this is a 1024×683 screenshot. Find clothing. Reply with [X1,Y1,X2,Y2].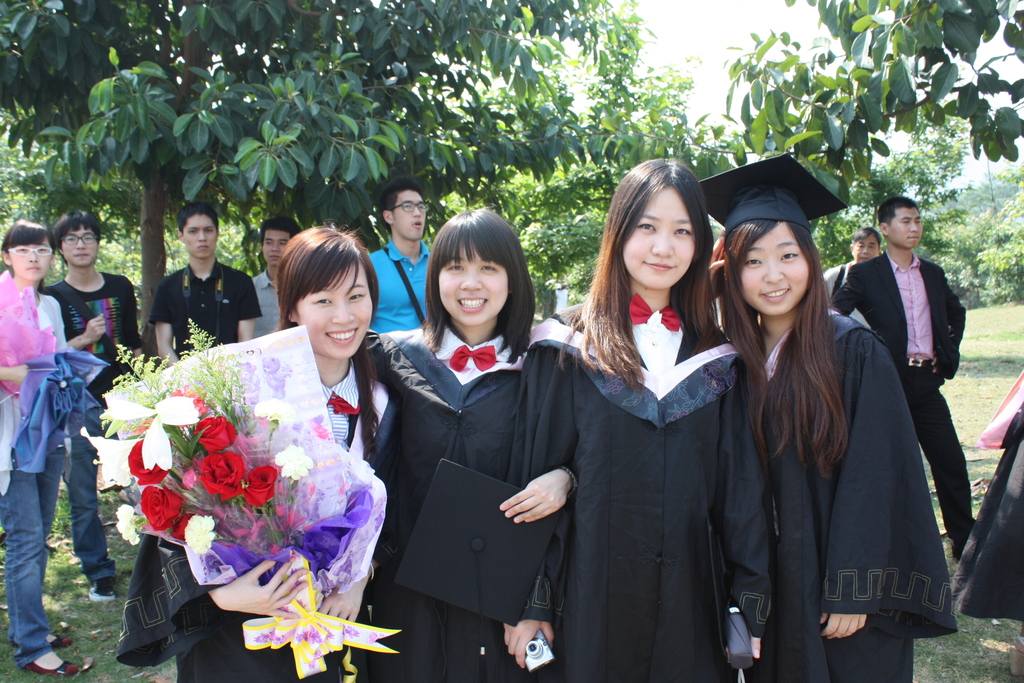
[115,359,401,682].
